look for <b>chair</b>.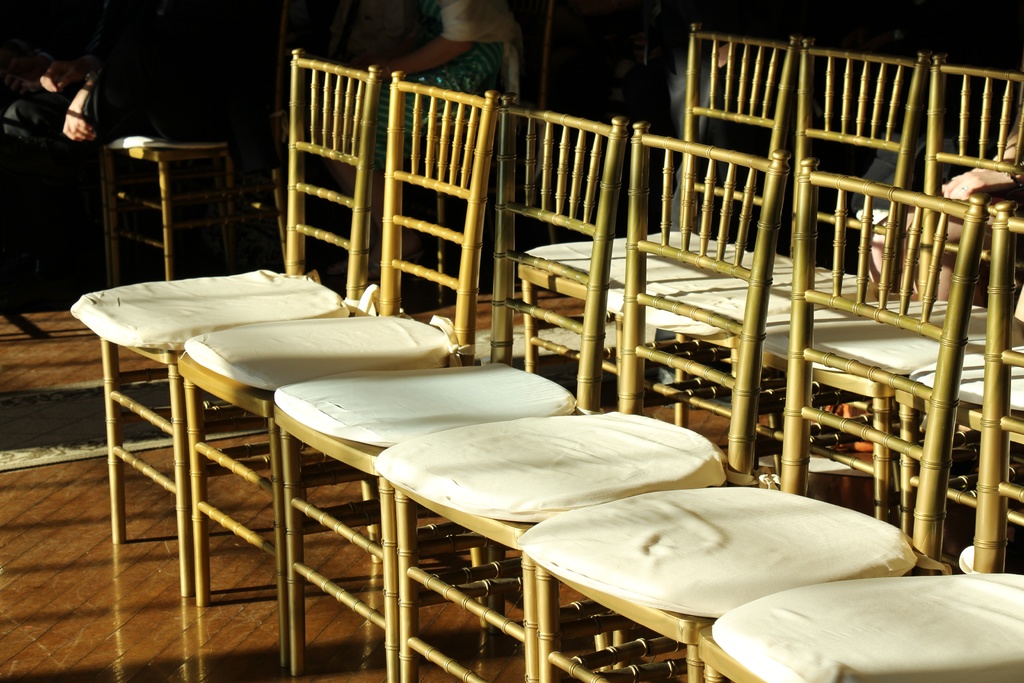
Found: 750,51,1023,526.
